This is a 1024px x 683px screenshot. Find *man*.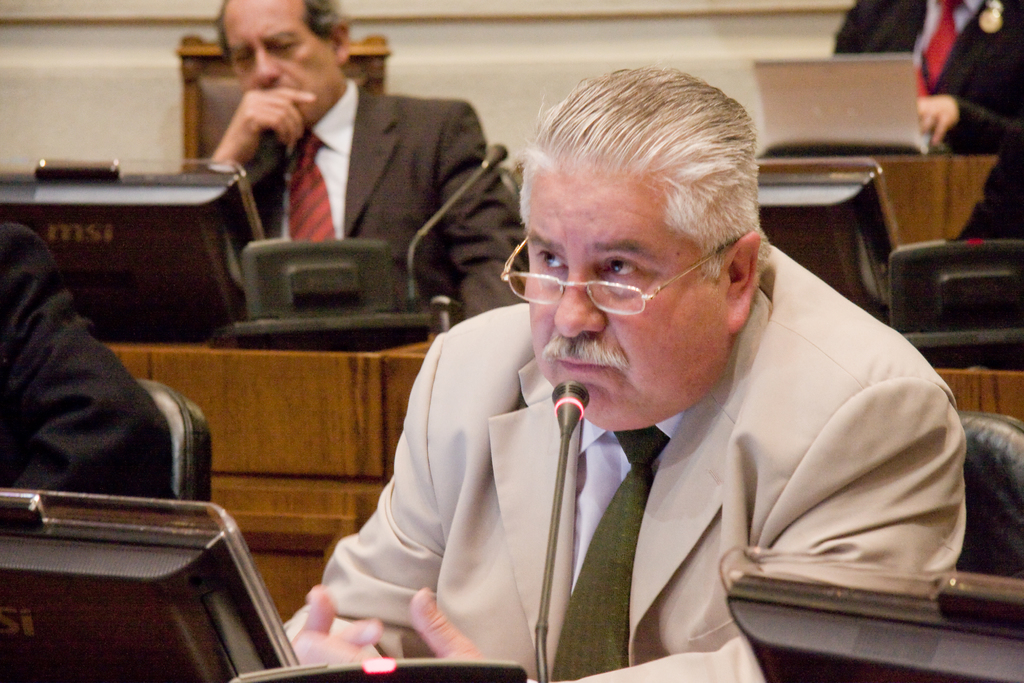
Bounding box: bbox(299, 95, 967, 673).
